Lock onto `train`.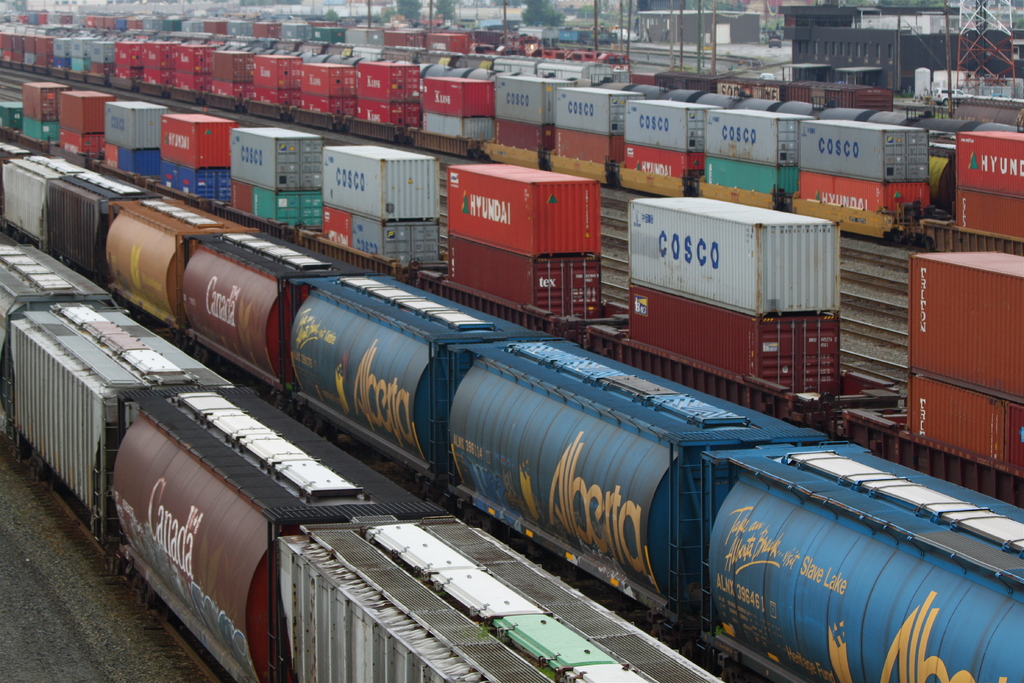
Locked: BBox(0, 133, 1023, 682).
